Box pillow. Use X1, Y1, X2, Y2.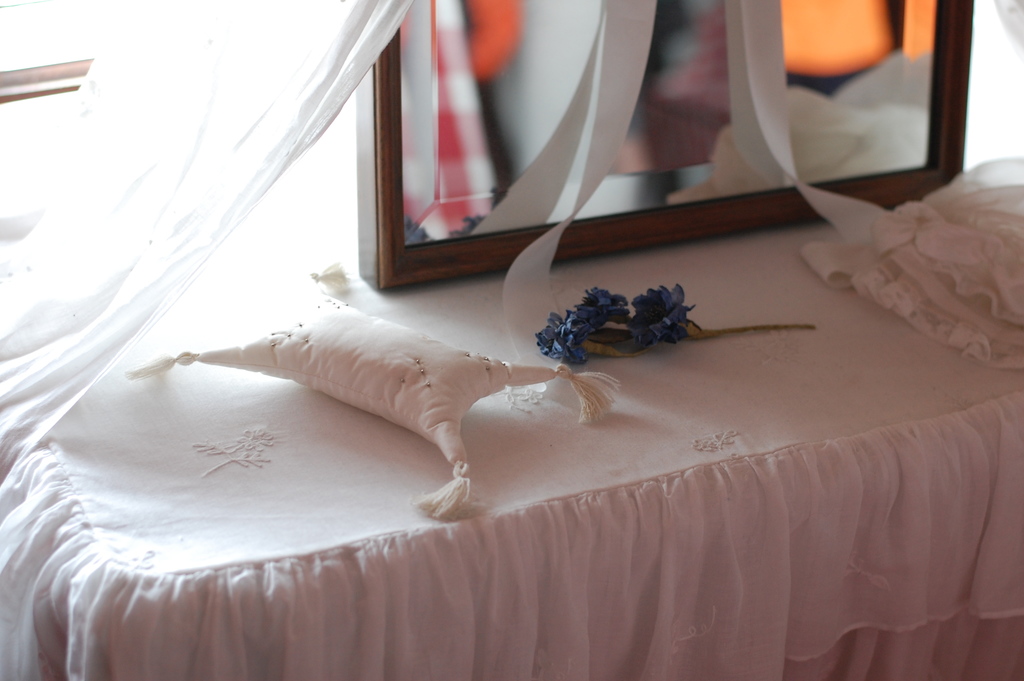
130, 262, 636, 529.
